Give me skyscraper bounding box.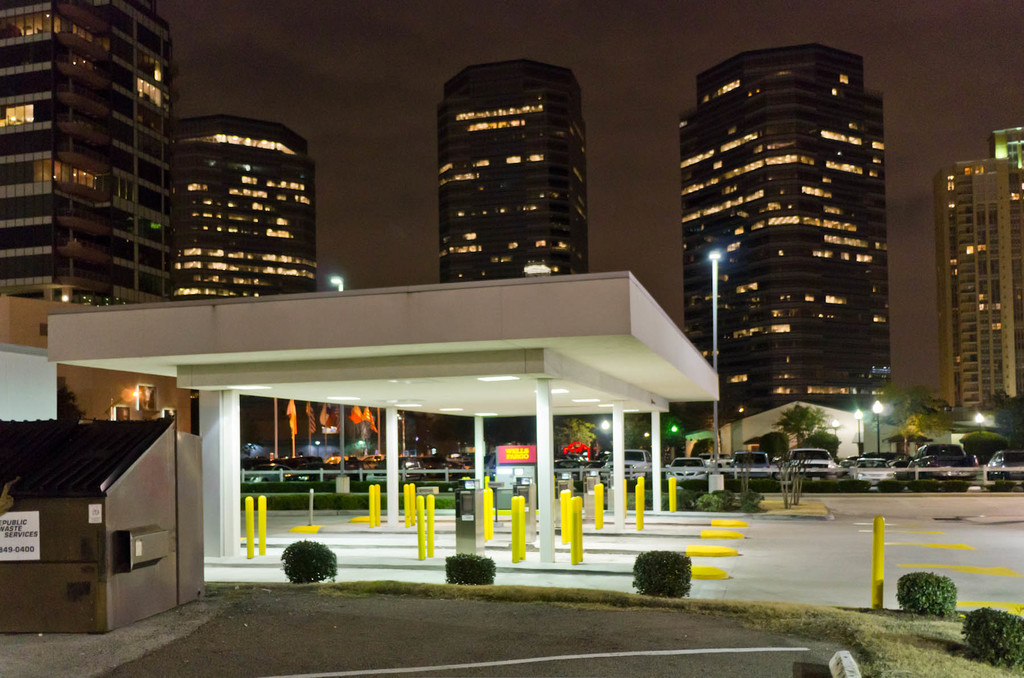
[0,0,179,308].
